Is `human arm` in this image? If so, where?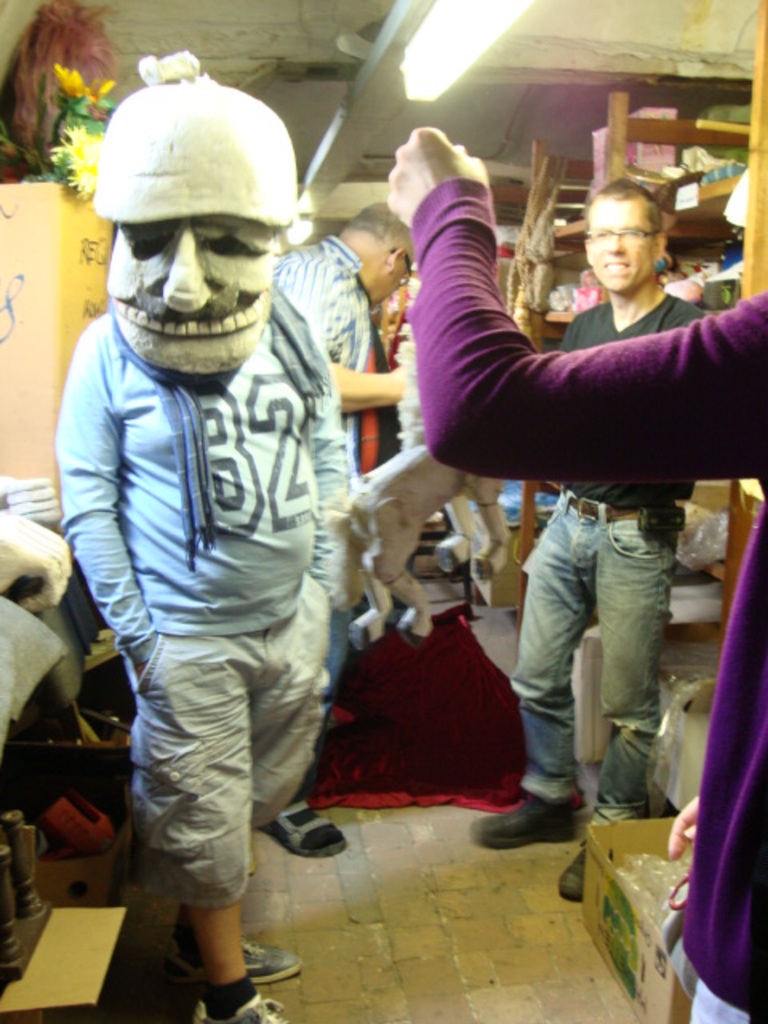
Yes, at BBox(277, 262, 416, 422).
